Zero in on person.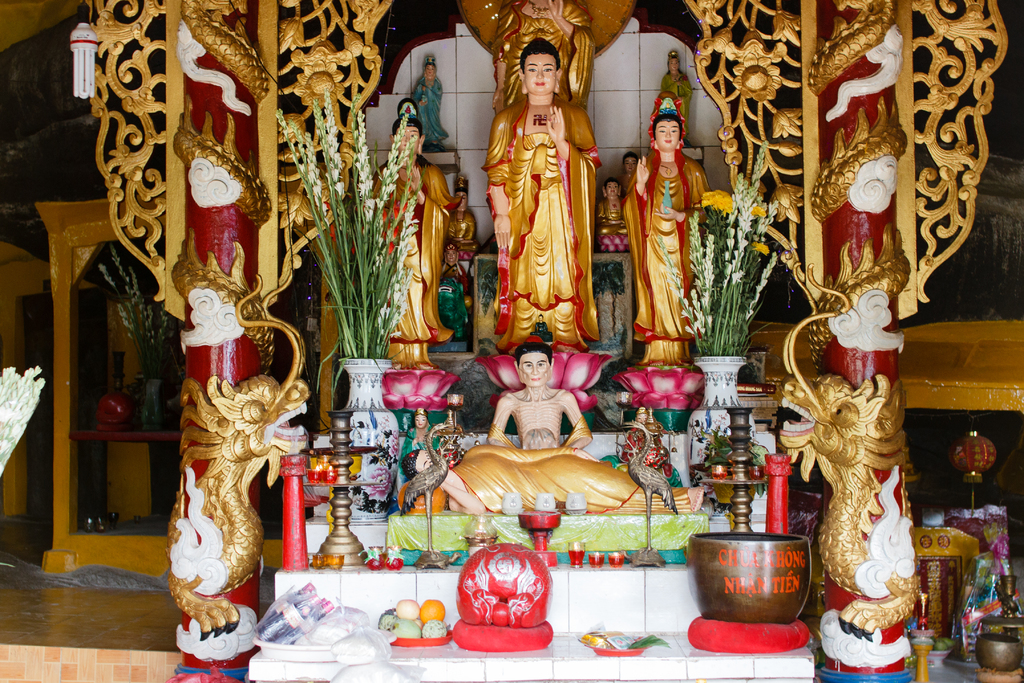
Zeroed in: region(489, 13, 611, 390).
